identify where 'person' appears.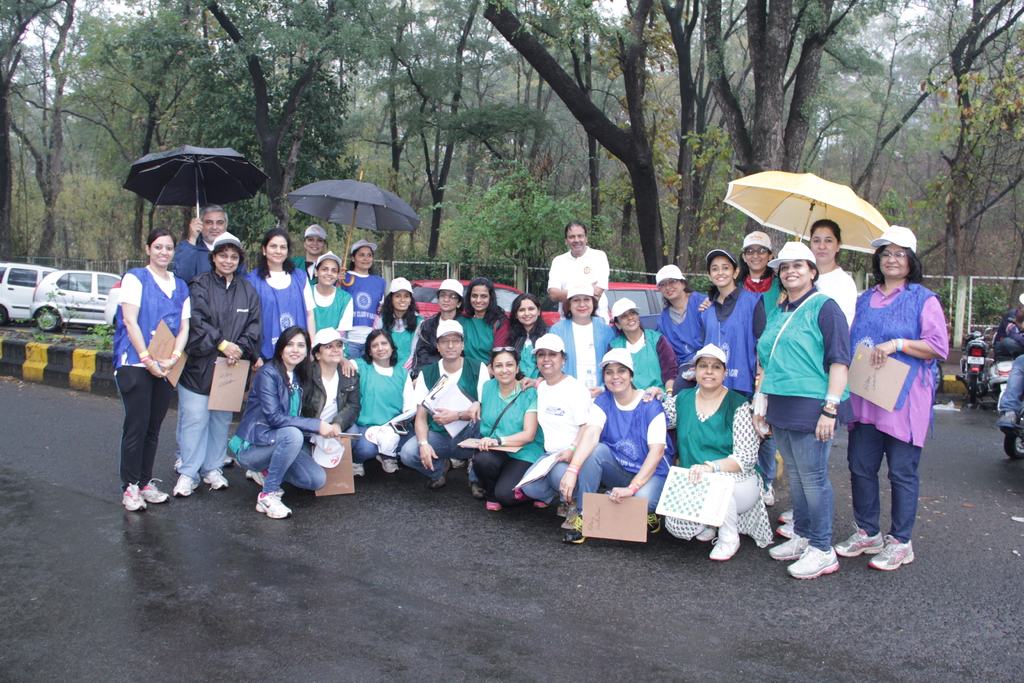
Appears at [458, 281, 514, 347].
